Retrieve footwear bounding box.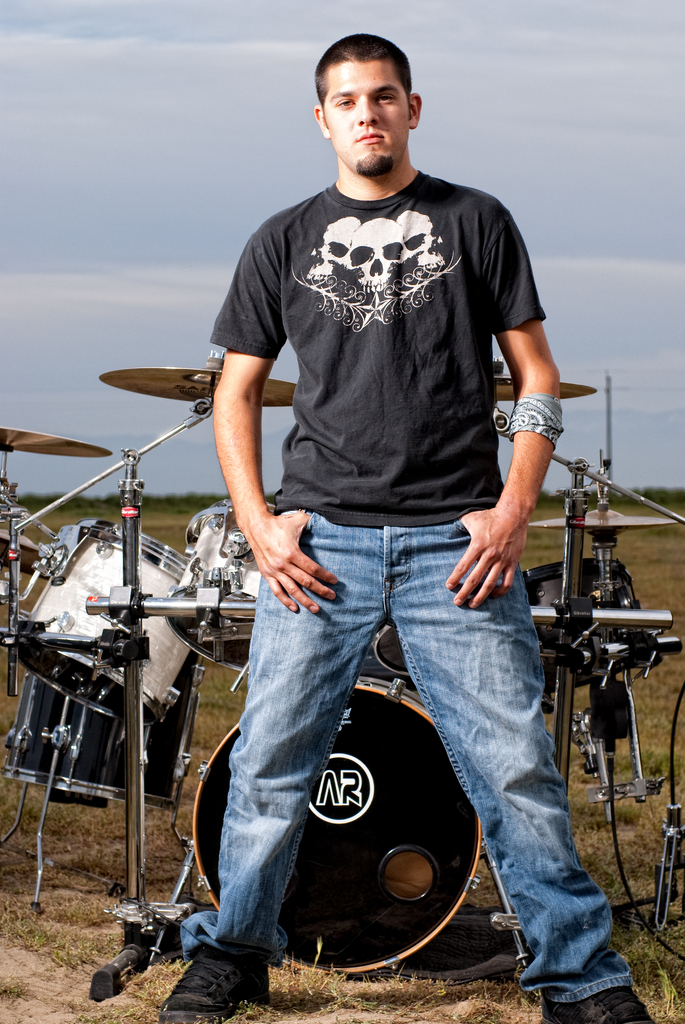
Bounding box: {"x1": 538, "y1": 979, "x2": 652, "y2": 1023}.
